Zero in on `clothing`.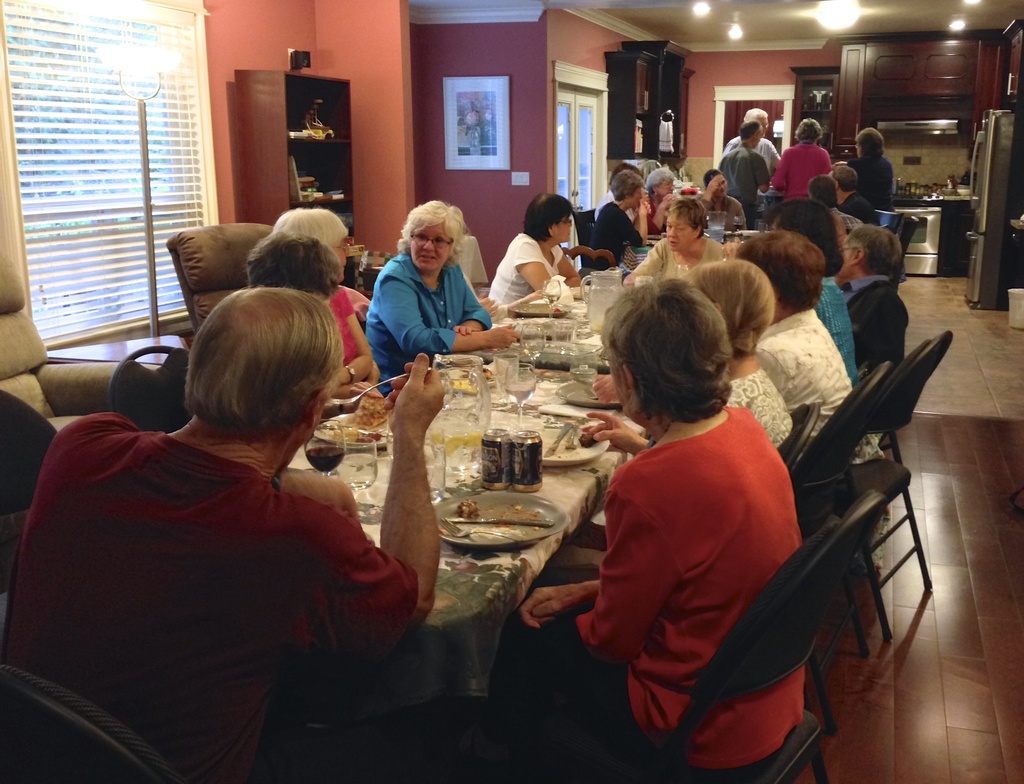
Zeroed in: bbox=[365, 250, 492, 400].
